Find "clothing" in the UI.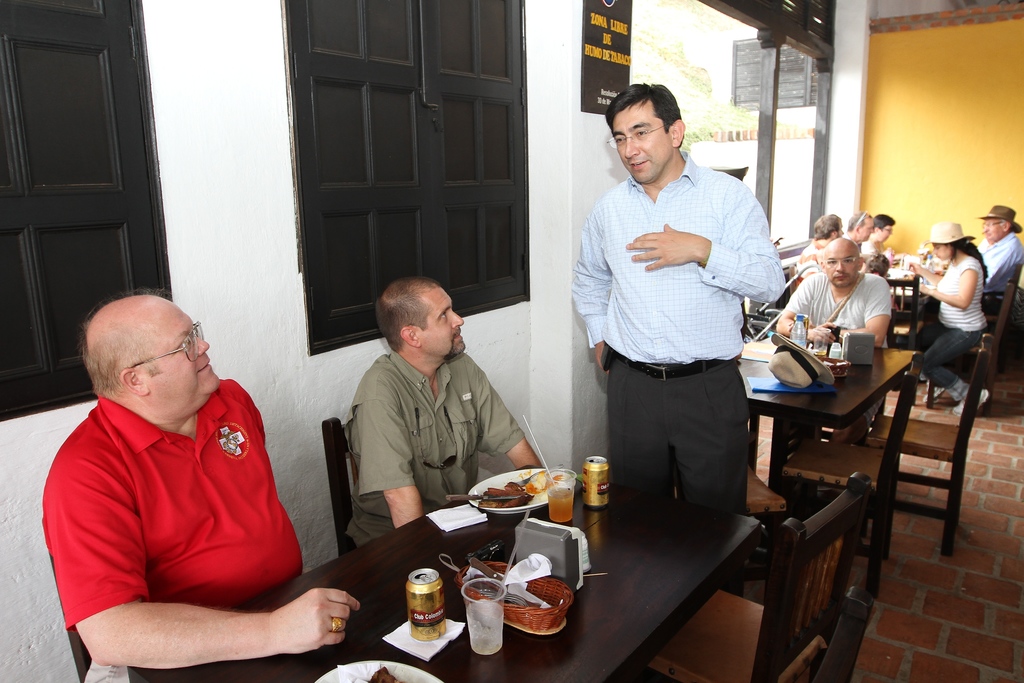
UI element at Rect(919, 254, 987, 401).
